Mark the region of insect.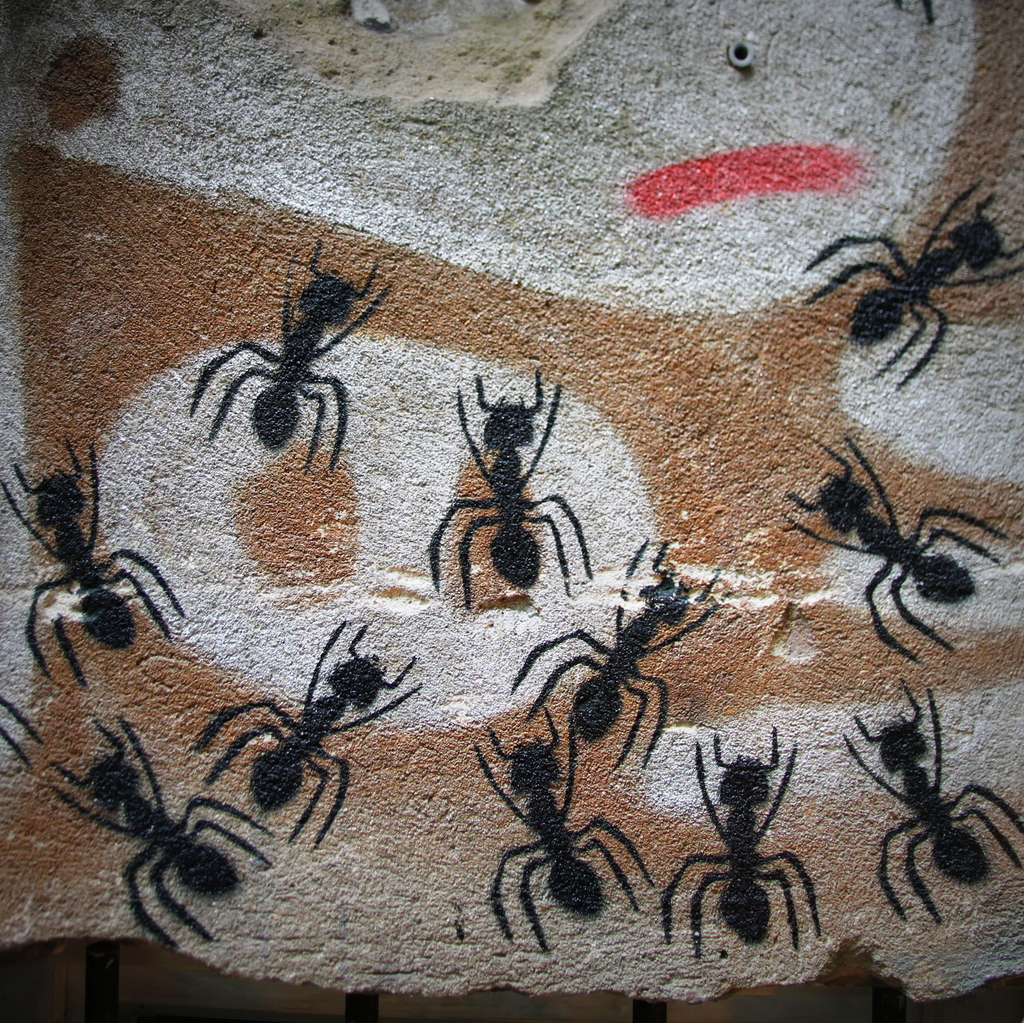
Region: 660:723:822:952.
